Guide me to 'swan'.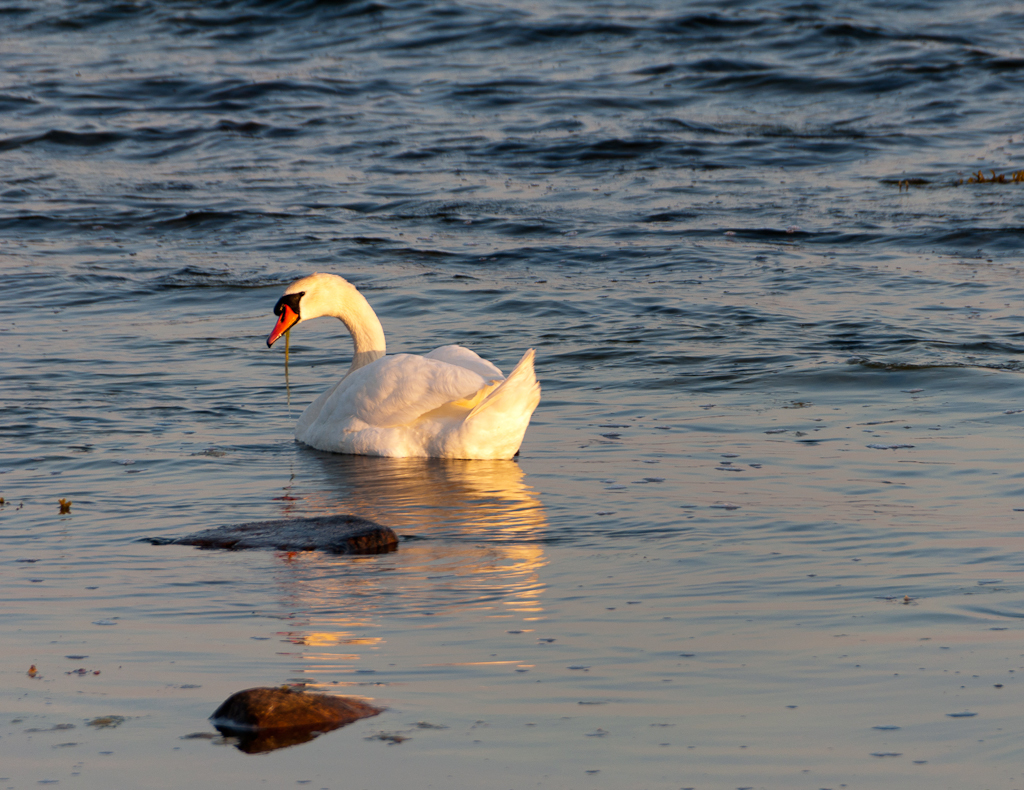
Guidance: box=[262, 261, 544, 459].
